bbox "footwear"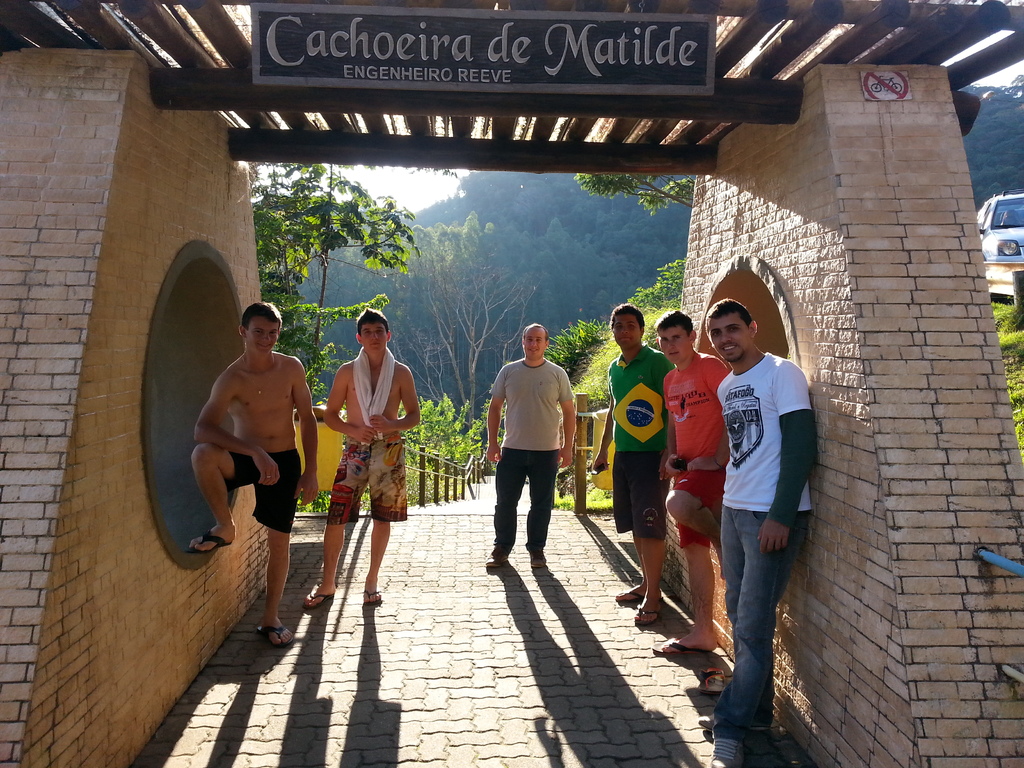
(650,634,711,657)
